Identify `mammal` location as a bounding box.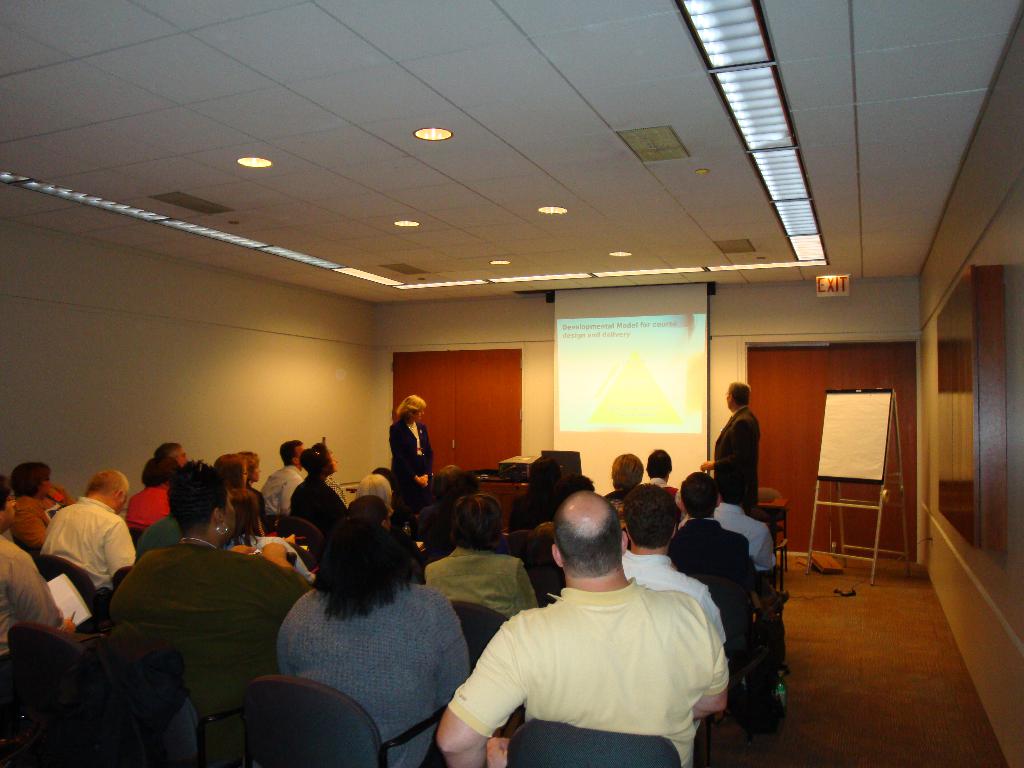
[x1=649, y1=447, x2=678, y2=511].
